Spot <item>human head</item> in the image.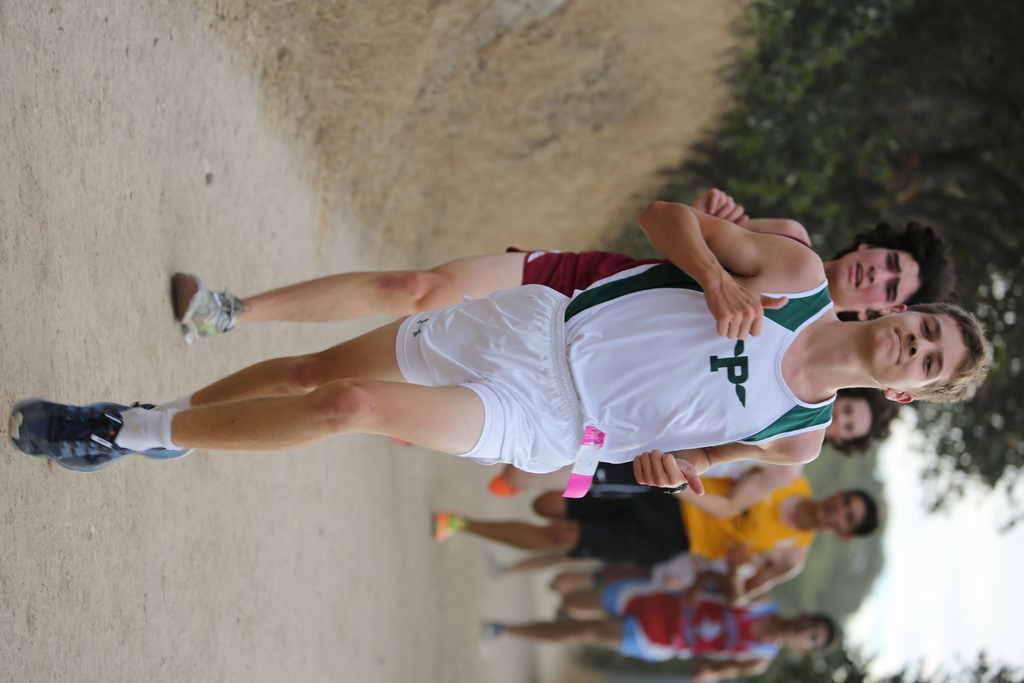
<item>human head</item> found at (809,490,879,536).
